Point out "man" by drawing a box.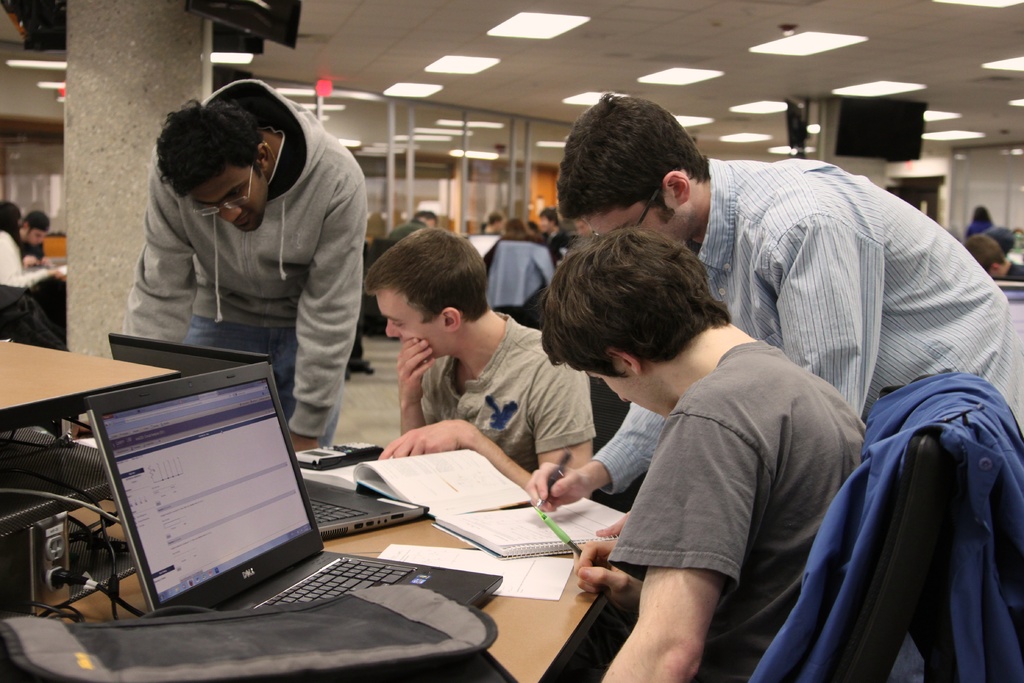
box=[531, 222, 883, 682].
